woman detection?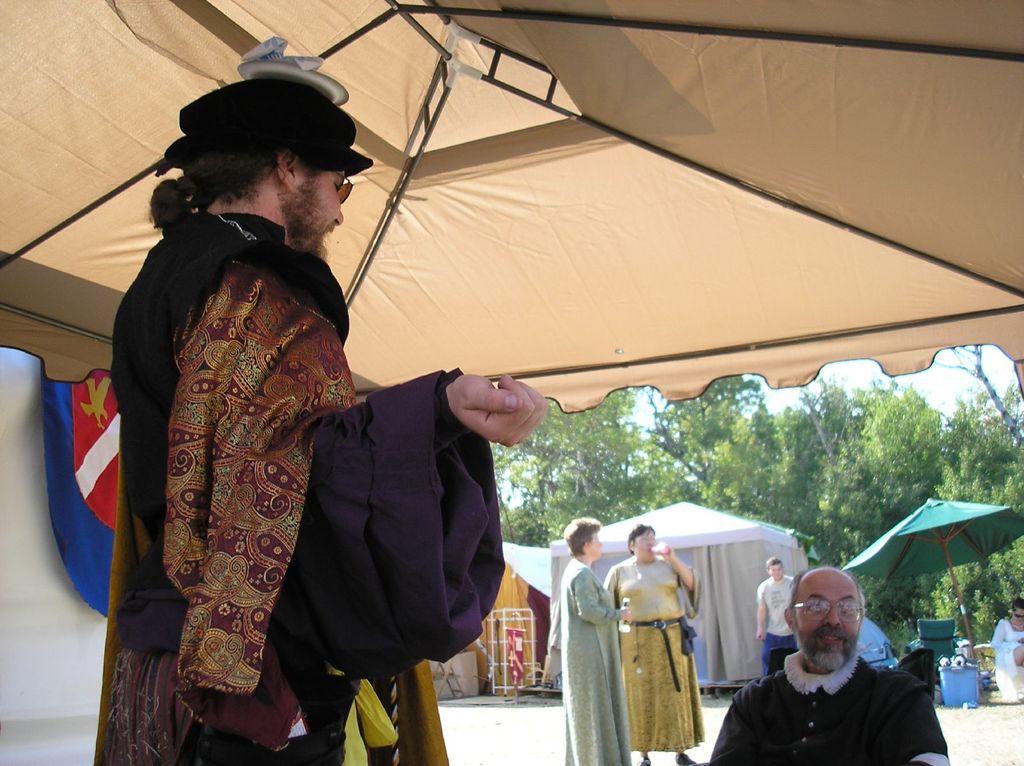
993 596 1023 697
